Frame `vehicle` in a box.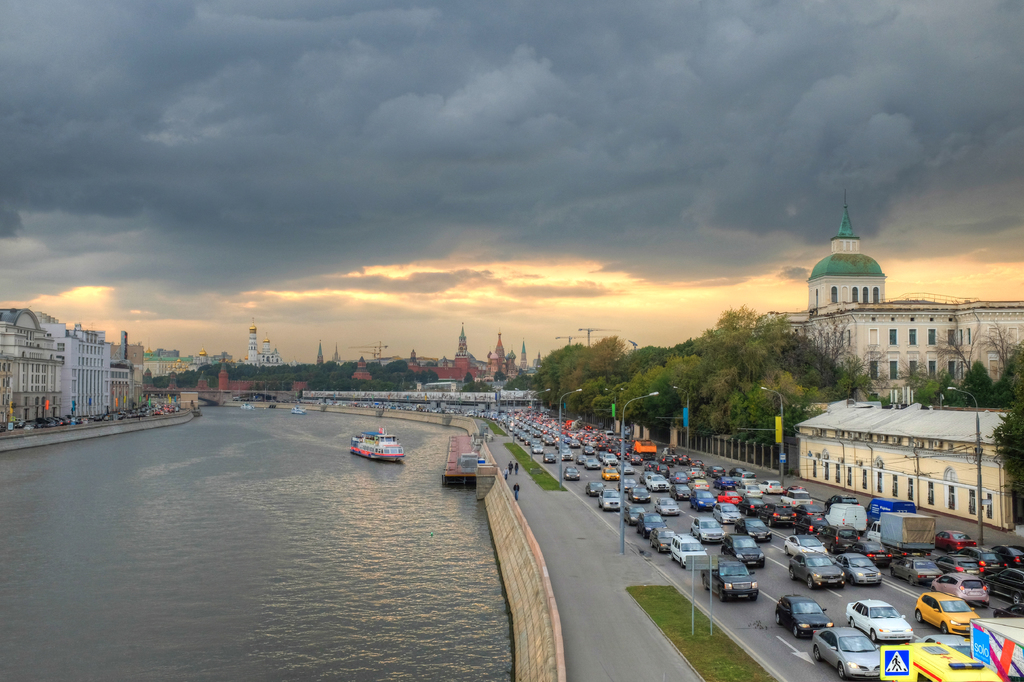
559 467 580 482.
